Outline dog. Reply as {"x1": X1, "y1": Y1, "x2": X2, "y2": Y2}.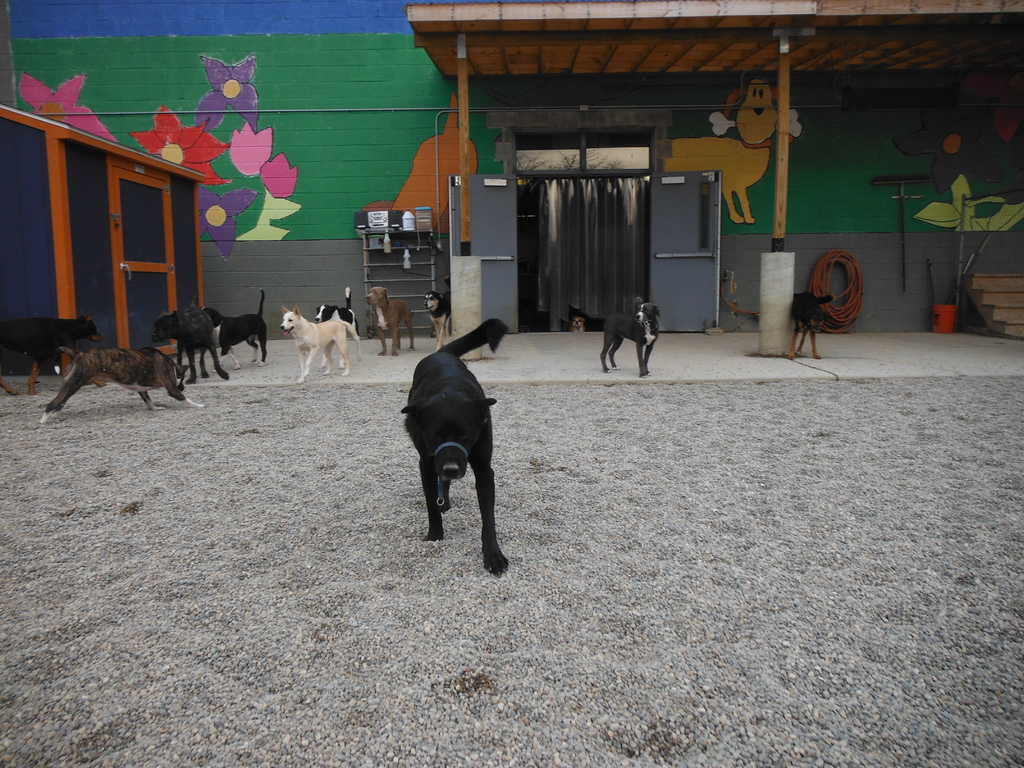
{"x1": 420, "y1": 276, "x2": 454, "y2": 351}.
